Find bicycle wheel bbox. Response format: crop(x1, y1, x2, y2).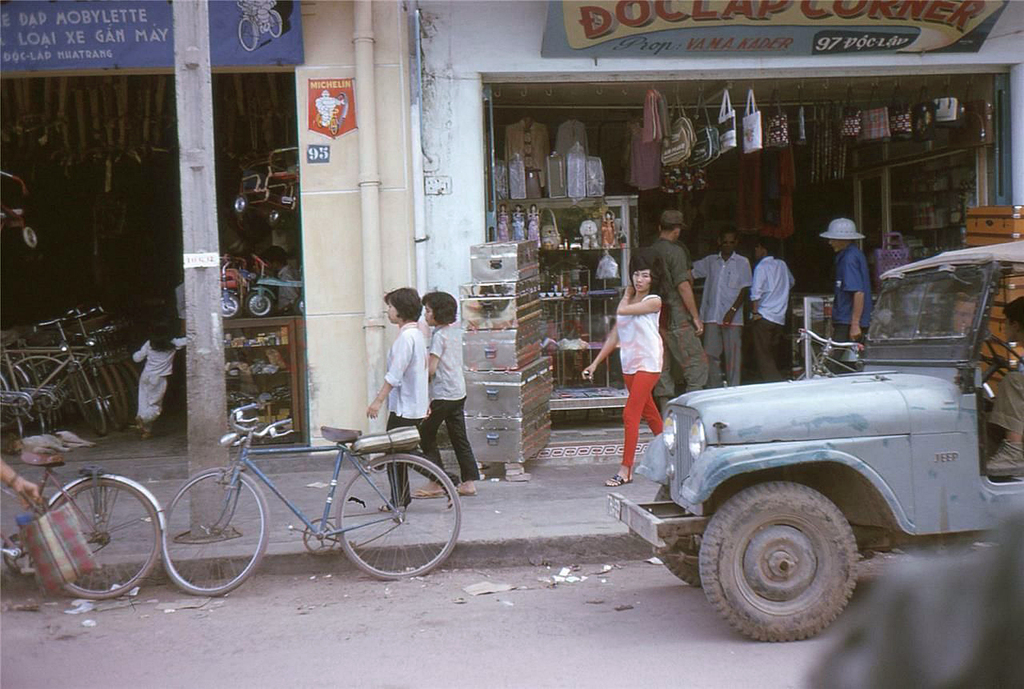
crop(159, 466, 271, 597).
